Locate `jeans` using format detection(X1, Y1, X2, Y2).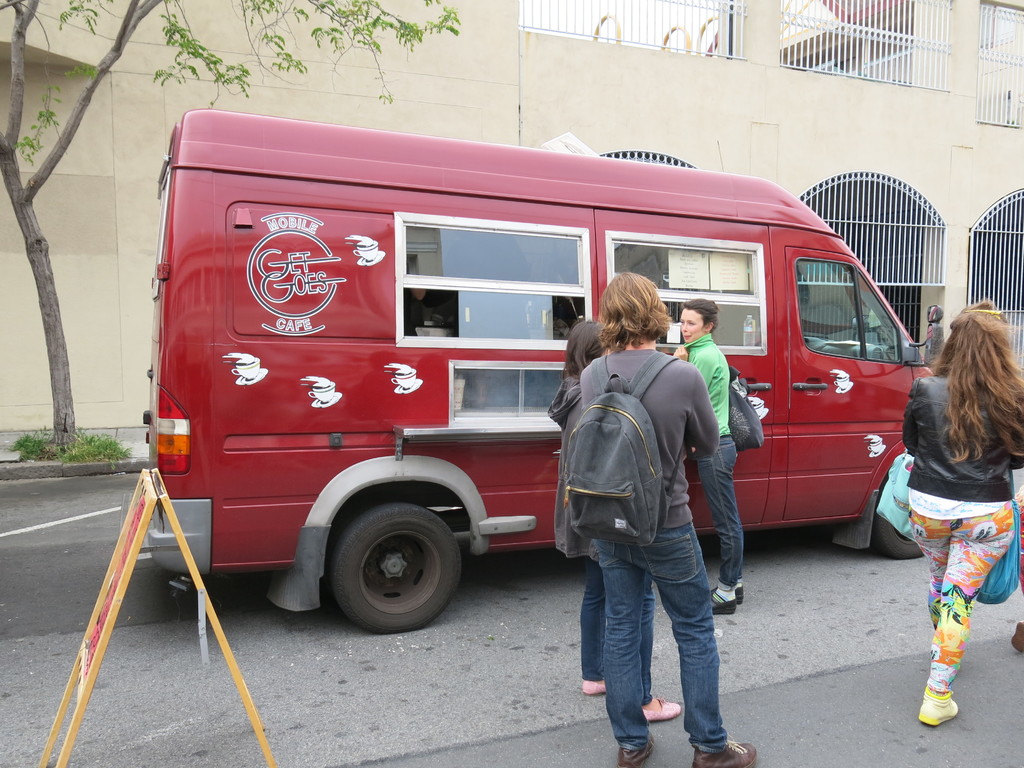
detection(575, 553, 649, 703).
